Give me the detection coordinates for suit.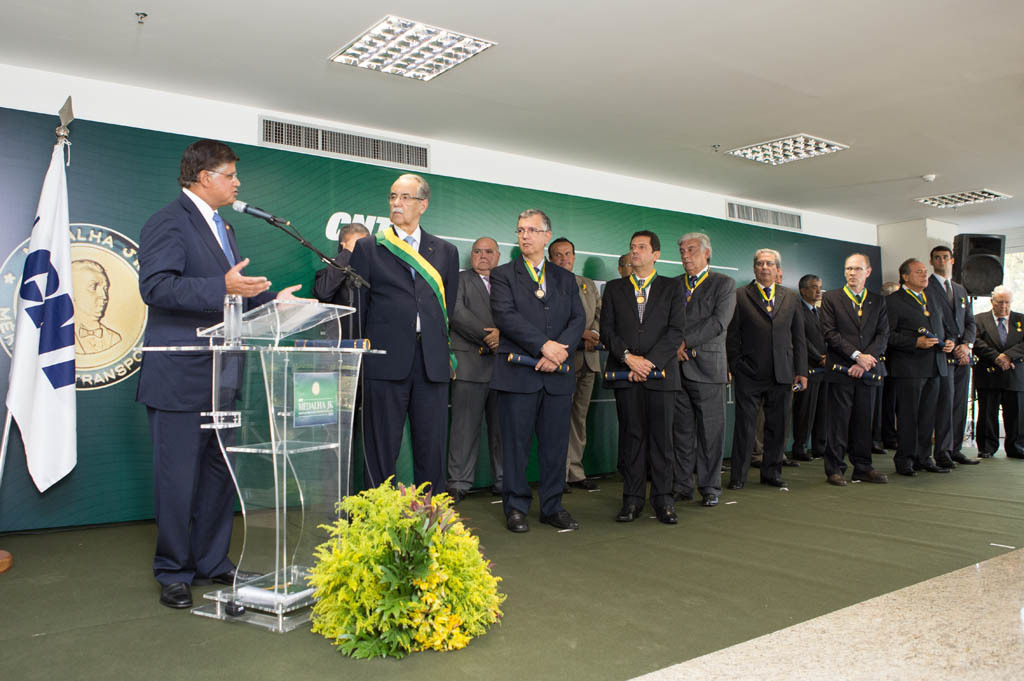
BBox(342, 226, 463, 482).
